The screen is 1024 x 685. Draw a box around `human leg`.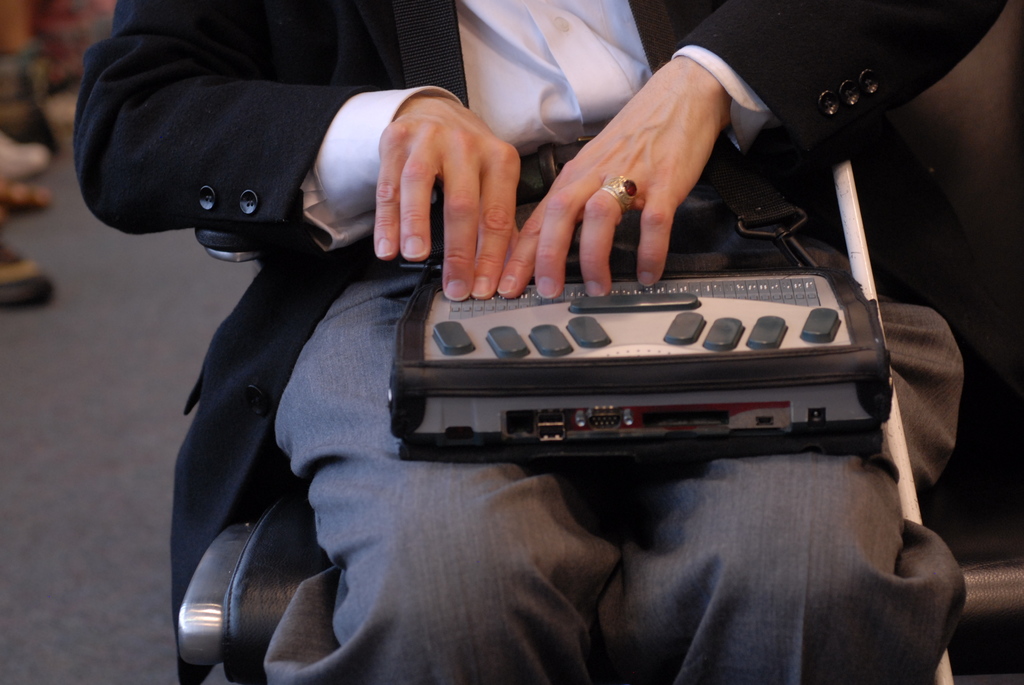
rect(615, 187, 982, 684).
